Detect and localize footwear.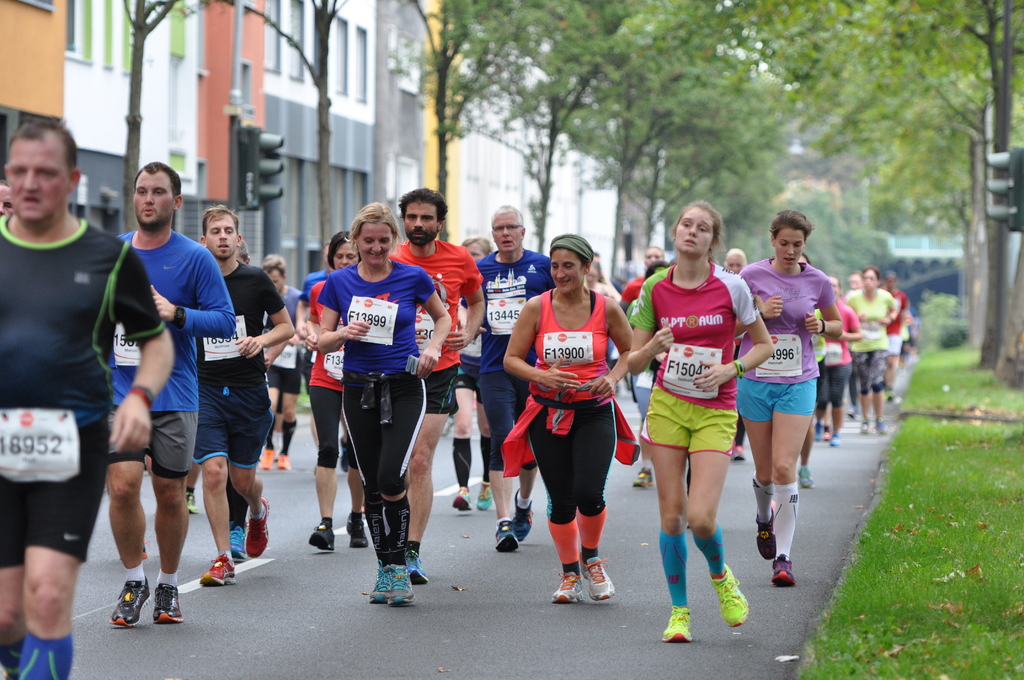
Localized at [881,393,902,407].
